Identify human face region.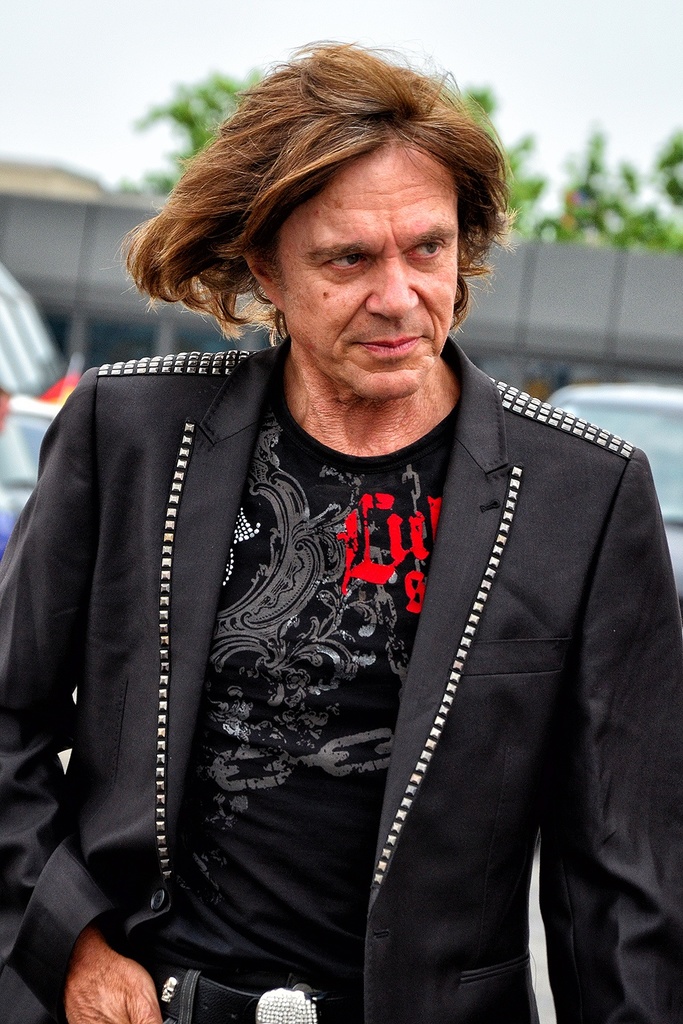
Region: locate(274, 140, 465, 403).
